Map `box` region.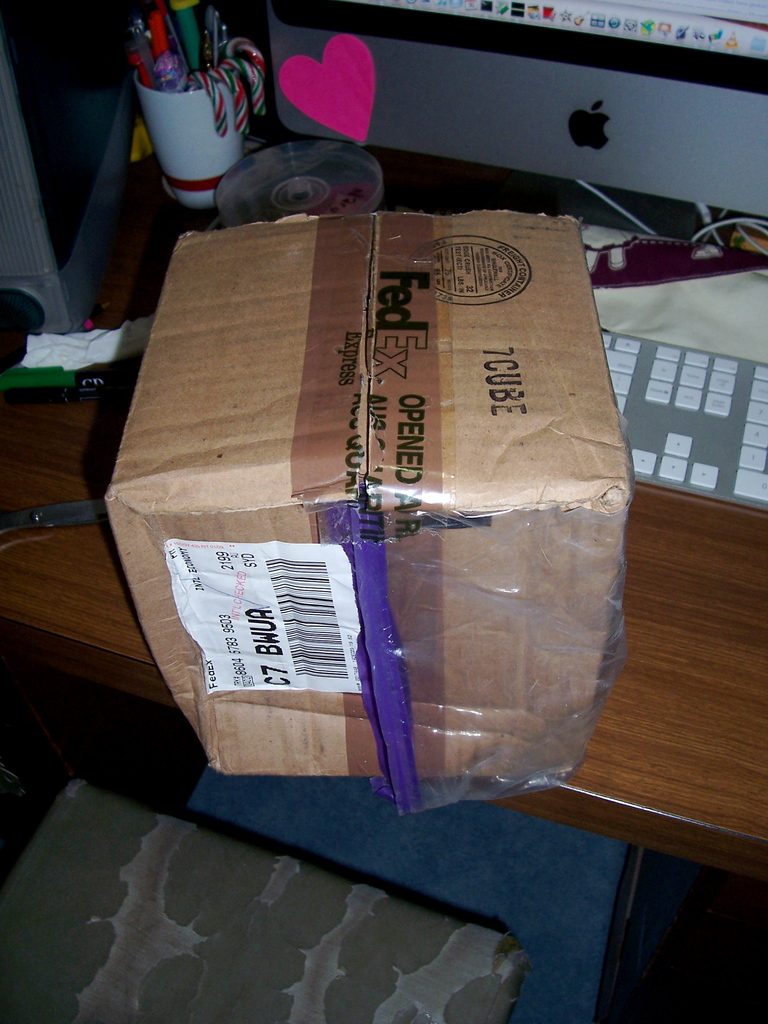
Mapped to 100 175 656 825.
